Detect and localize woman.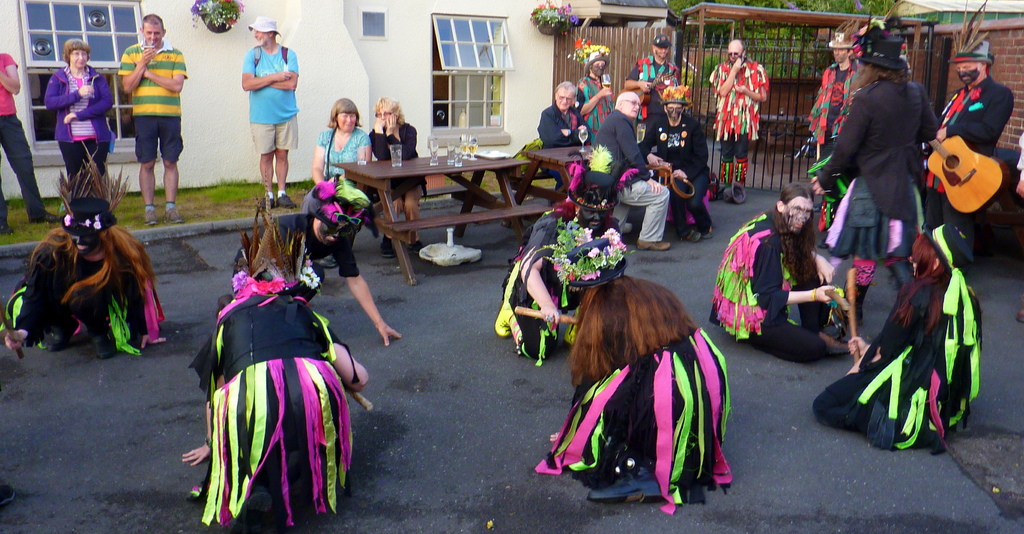
Localized at [left=496, top=158, right=639, bottom=359].
